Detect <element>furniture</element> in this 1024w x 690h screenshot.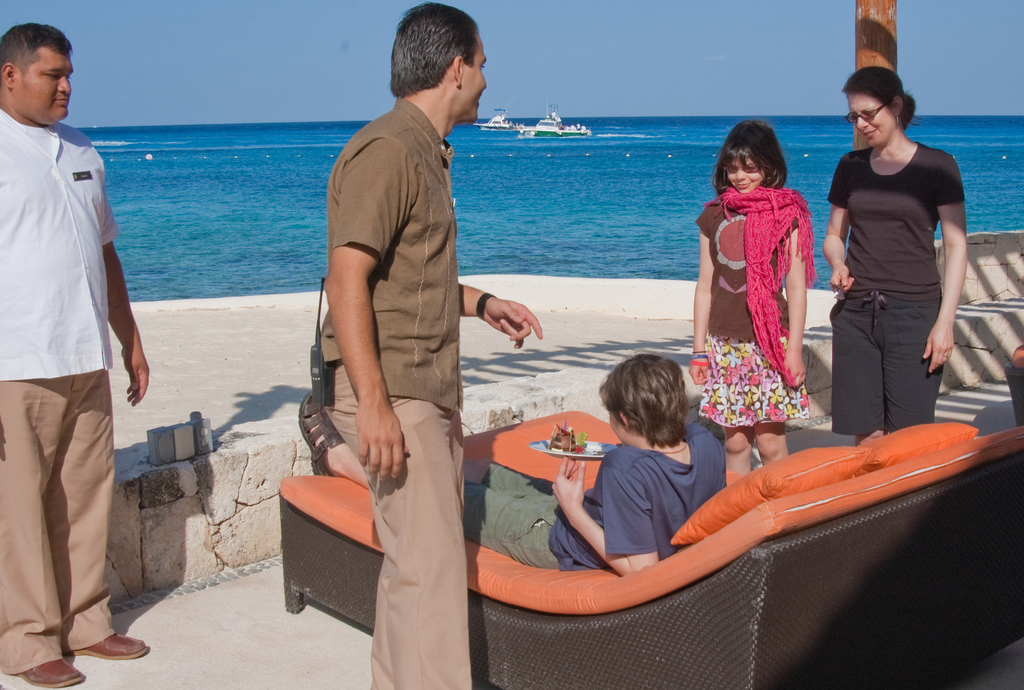
Detection: (275,408,1023,686).
